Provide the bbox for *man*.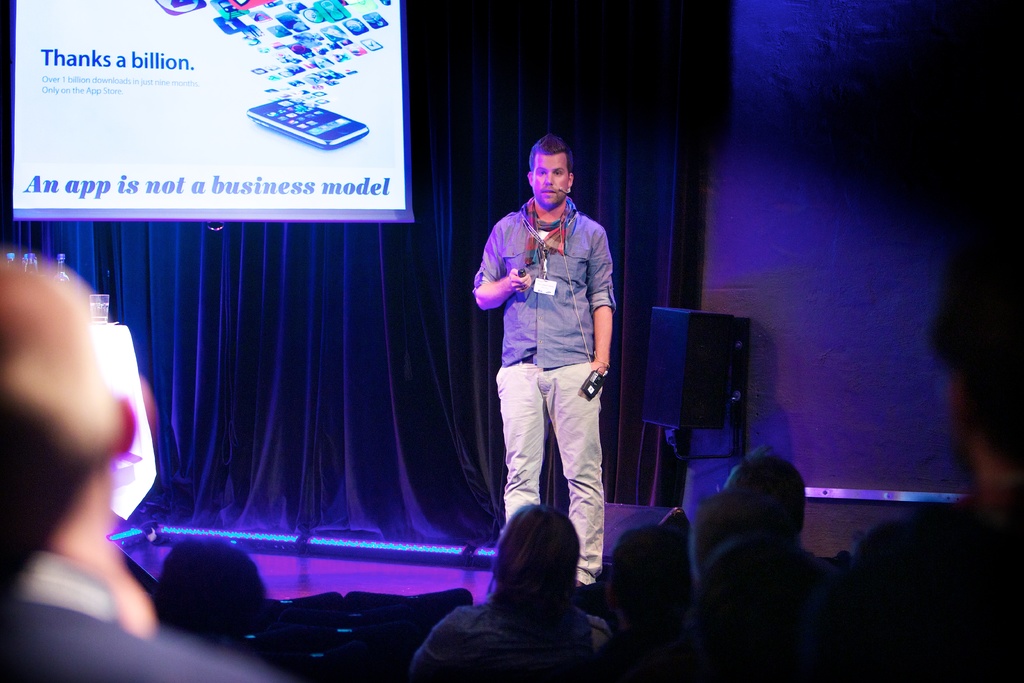
bbox=[470, 145, 627, 589].
